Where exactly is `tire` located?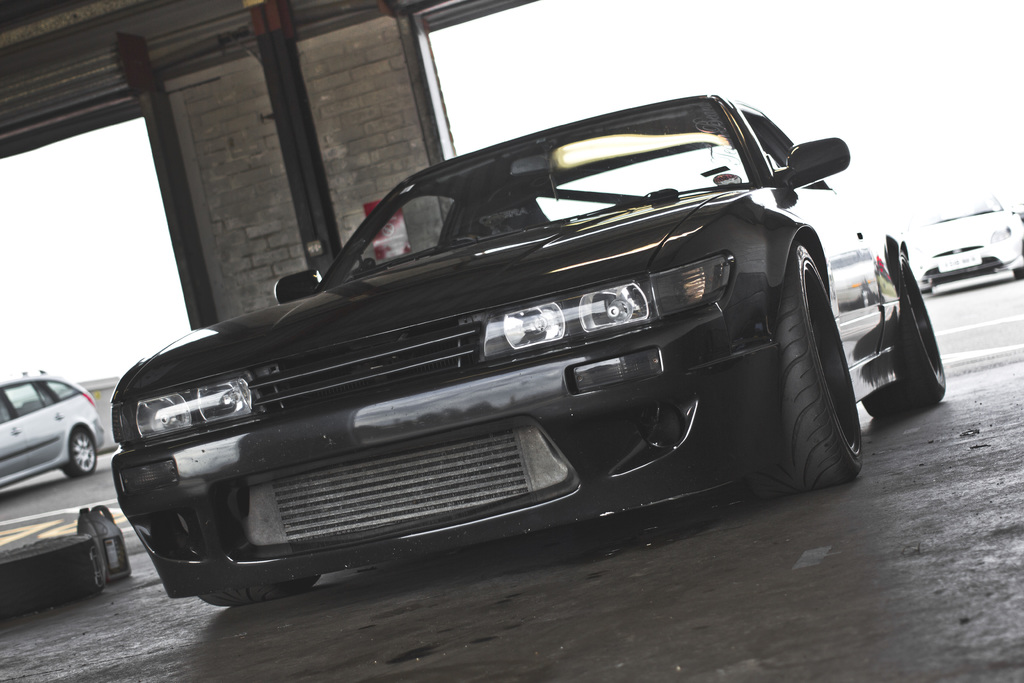
Its bounding box is select_region(198, 577, 319, 598).
